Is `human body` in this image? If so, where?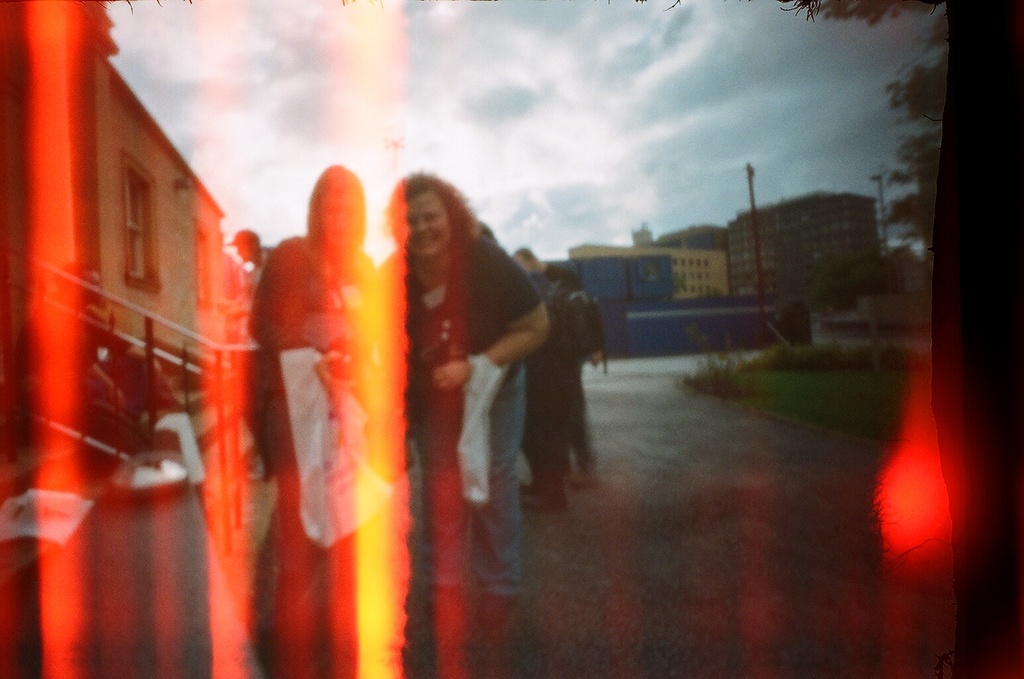
Yes, at [249, 164, 398, 649].
